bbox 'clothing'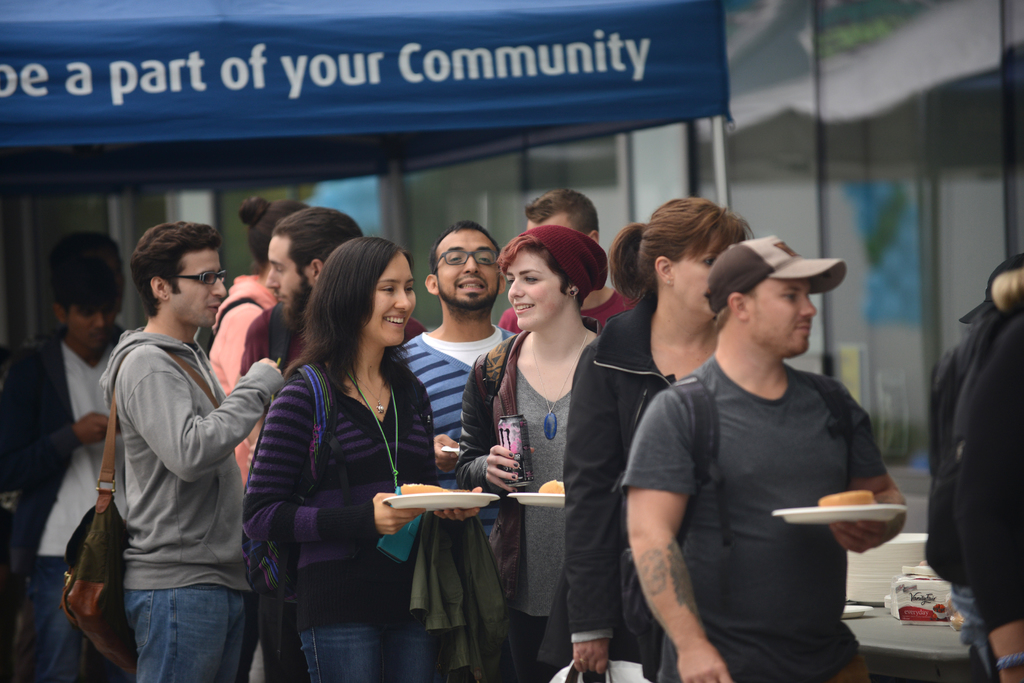
953/312/1023/633
